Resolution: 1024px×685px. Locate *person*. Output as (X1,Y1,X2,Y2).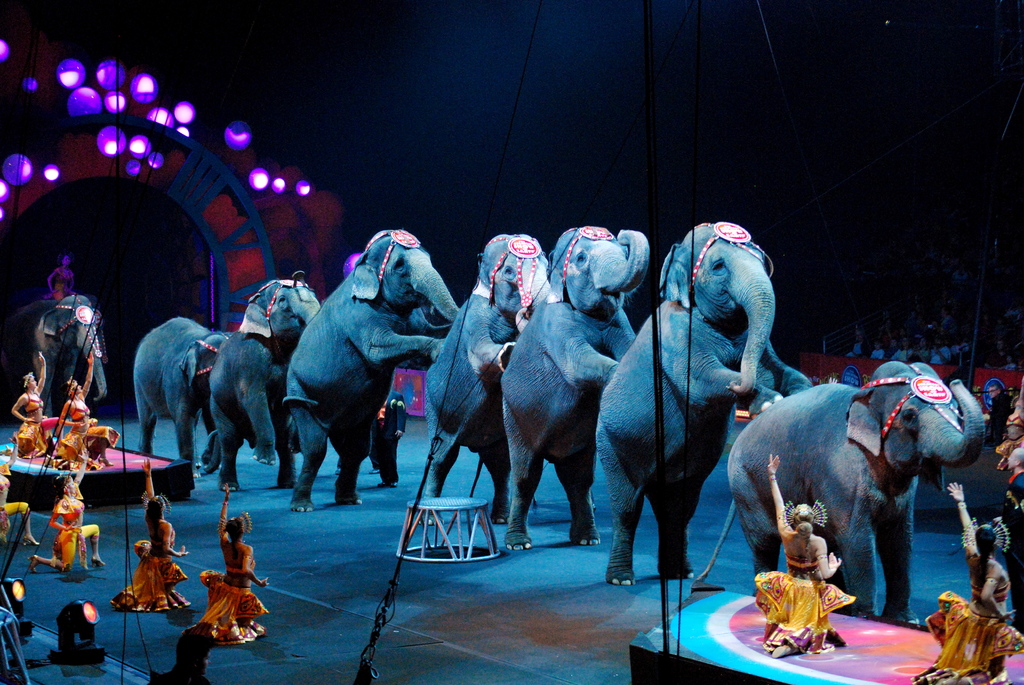
(29,440,104,577).
